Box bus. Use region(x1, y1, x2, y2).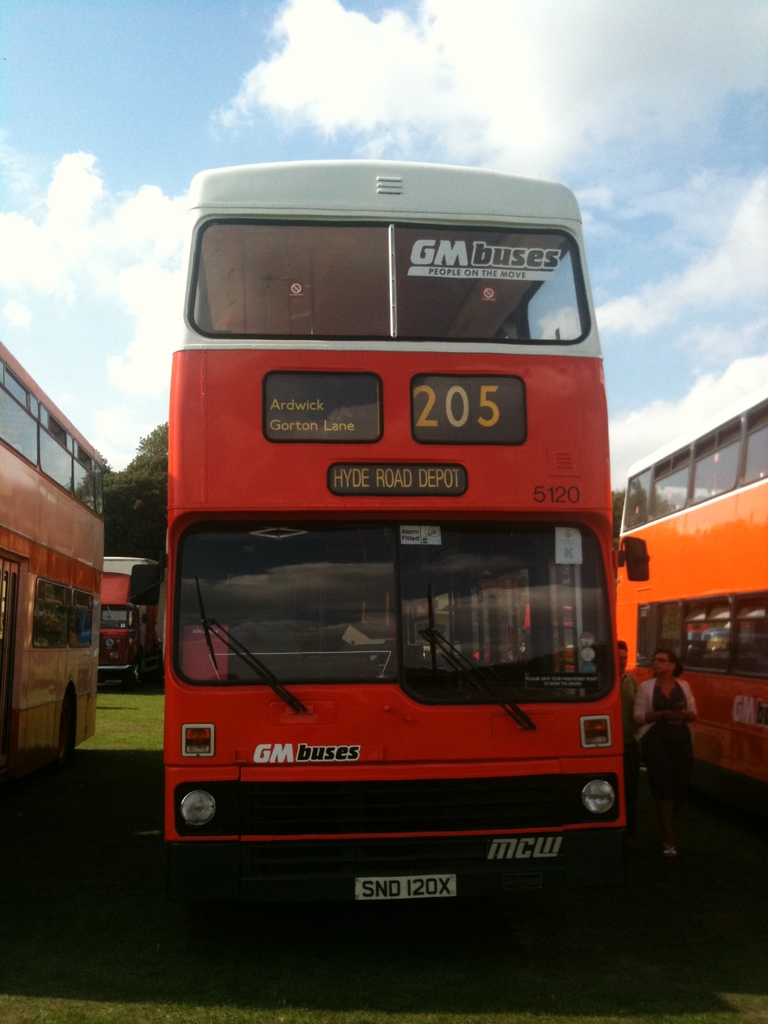
region(160, 157, 625, 982).
